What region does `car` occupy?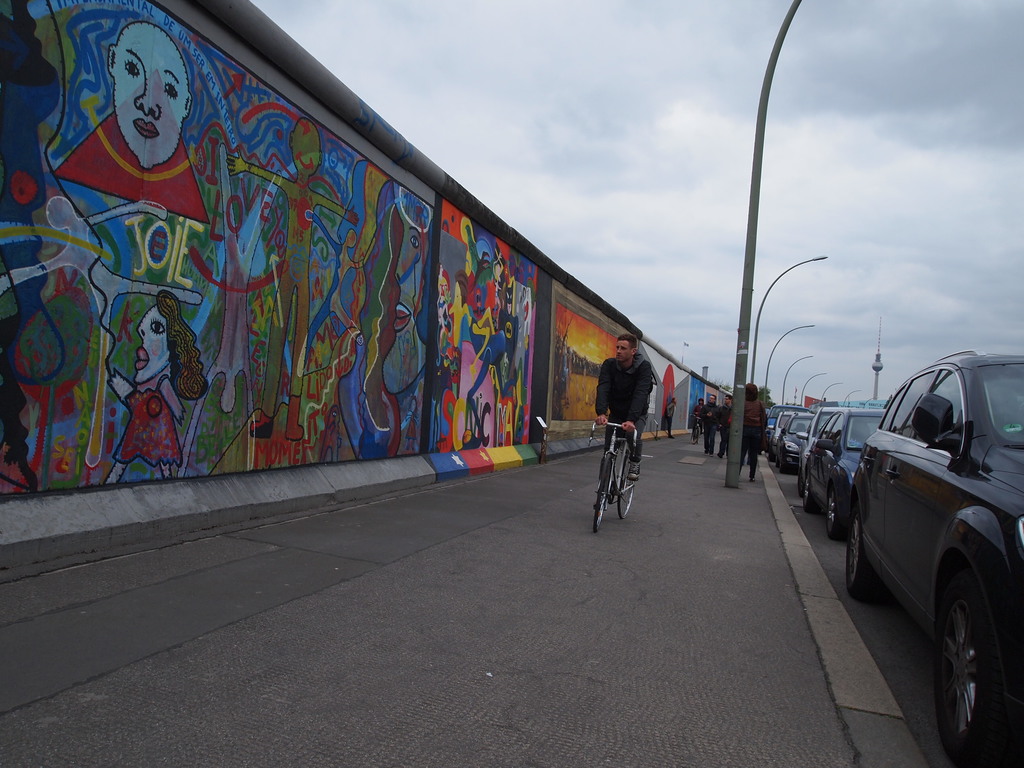
[835, 347, 1023, 737].
